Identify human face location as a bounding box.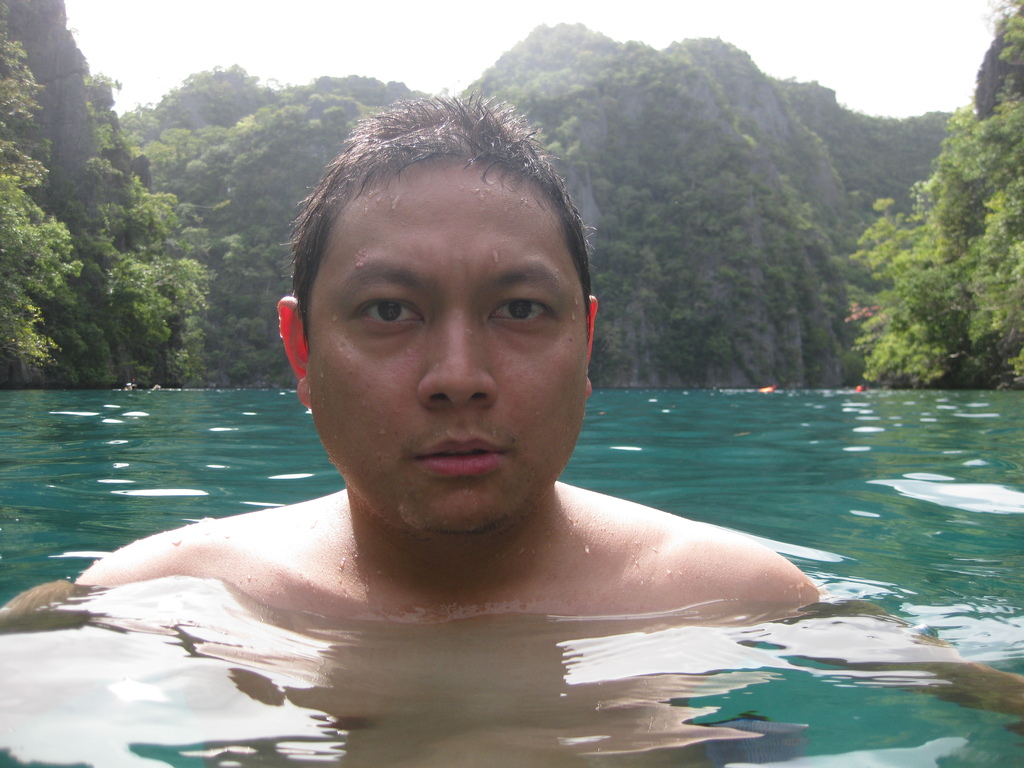
[303, 157, 589, 545].
